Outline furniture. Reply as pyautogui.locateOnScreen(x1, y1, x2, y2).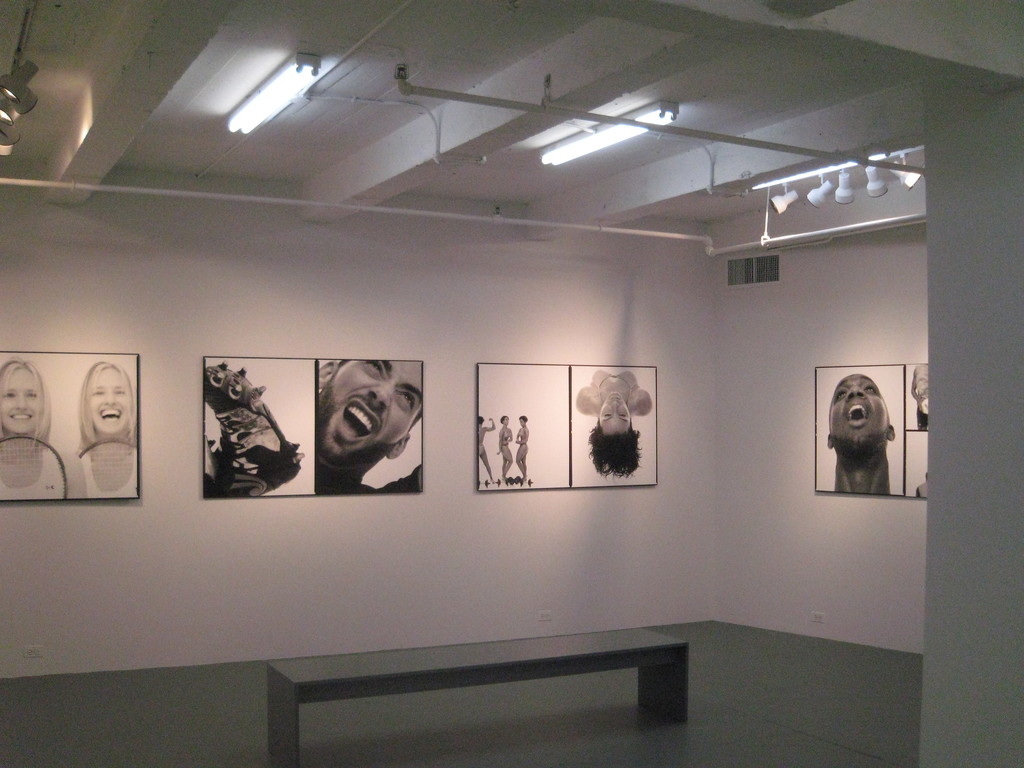
pyautogui.locateOnScreen(266, 630, 690, 767).
